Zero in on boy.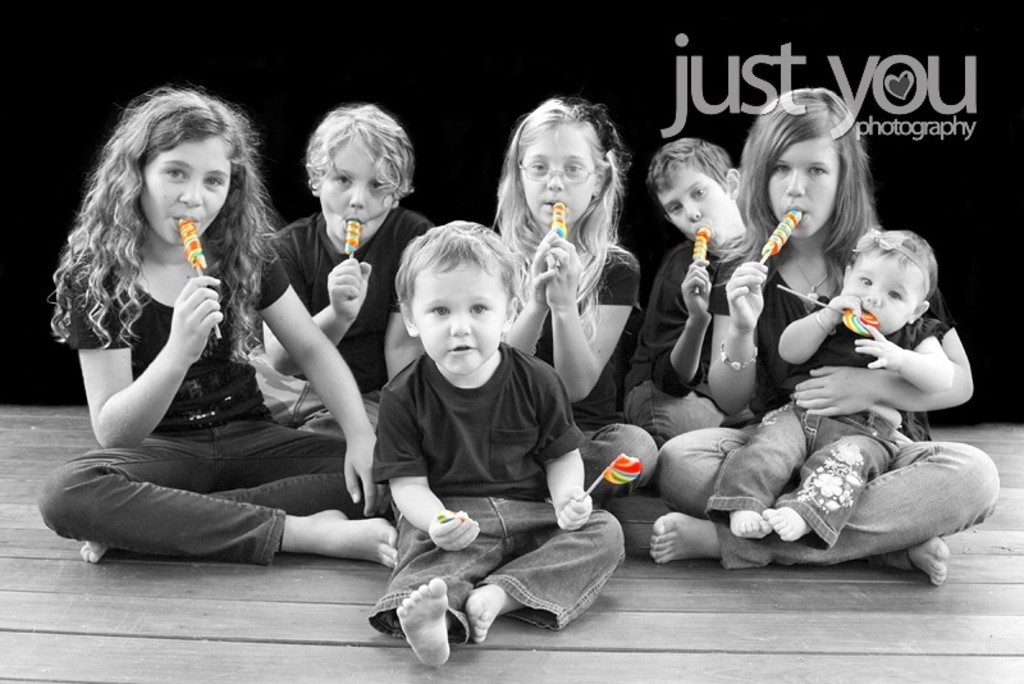
Zeroed in: 346:216:636:664.
